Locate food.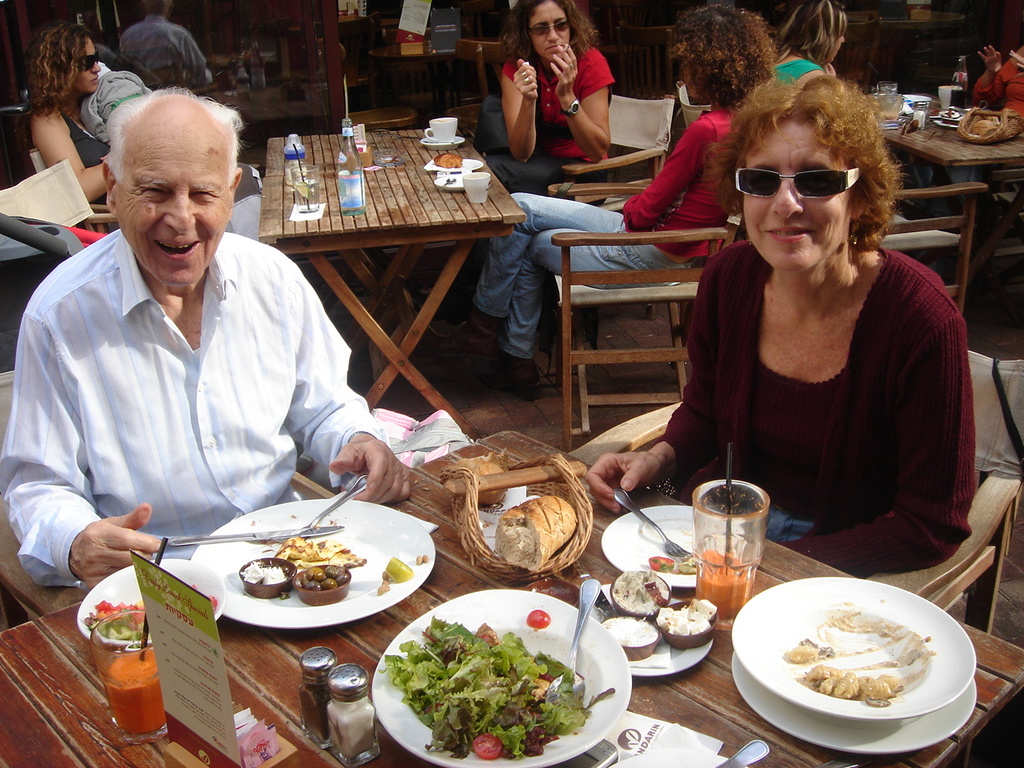
Bounding box: l=456, t=447, r=512, b=506.
